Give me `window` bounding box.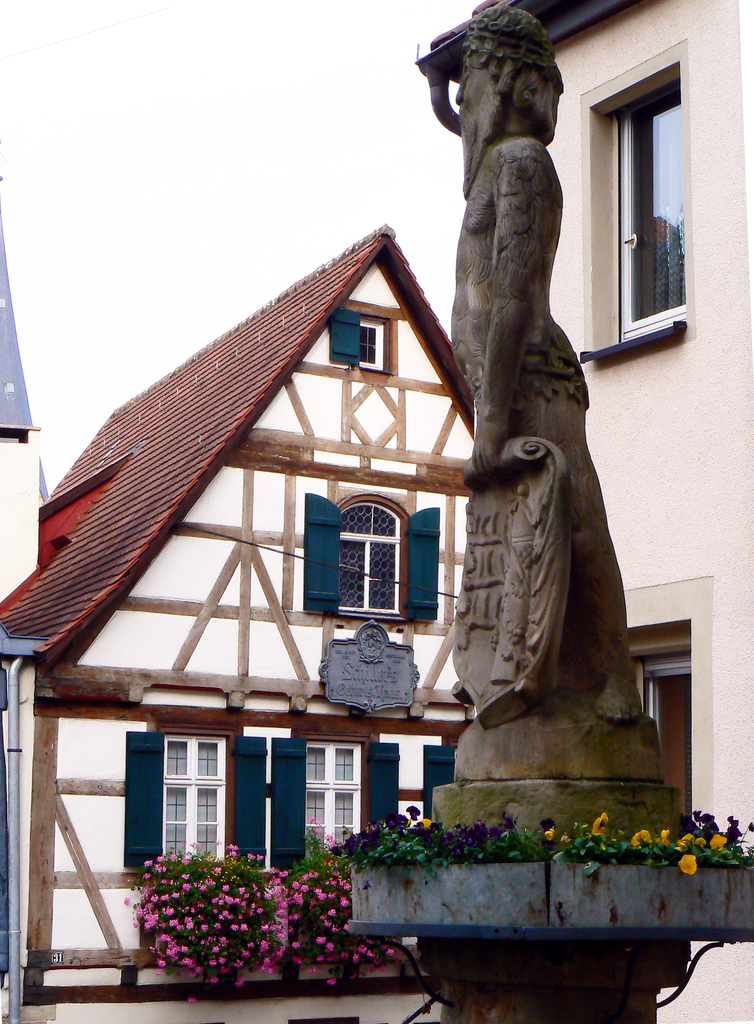
x1=326 y1=312 x2=391 y2=374.
